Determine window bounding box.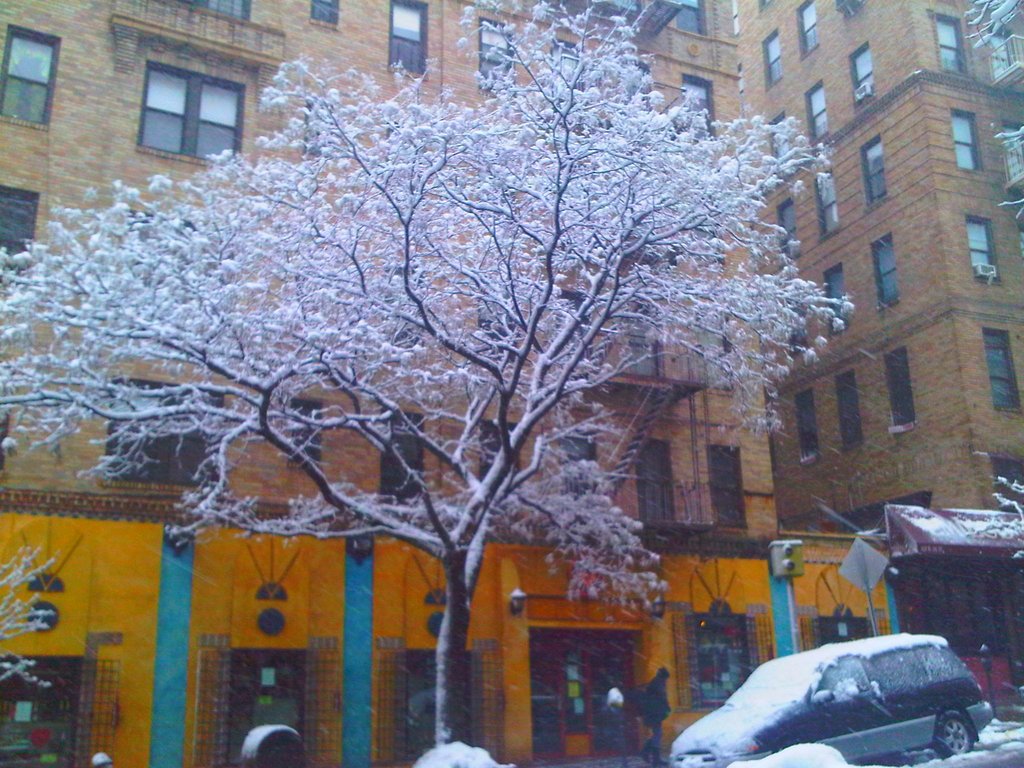
Determined: [left=868, top=230, right=900, bottom=308].
